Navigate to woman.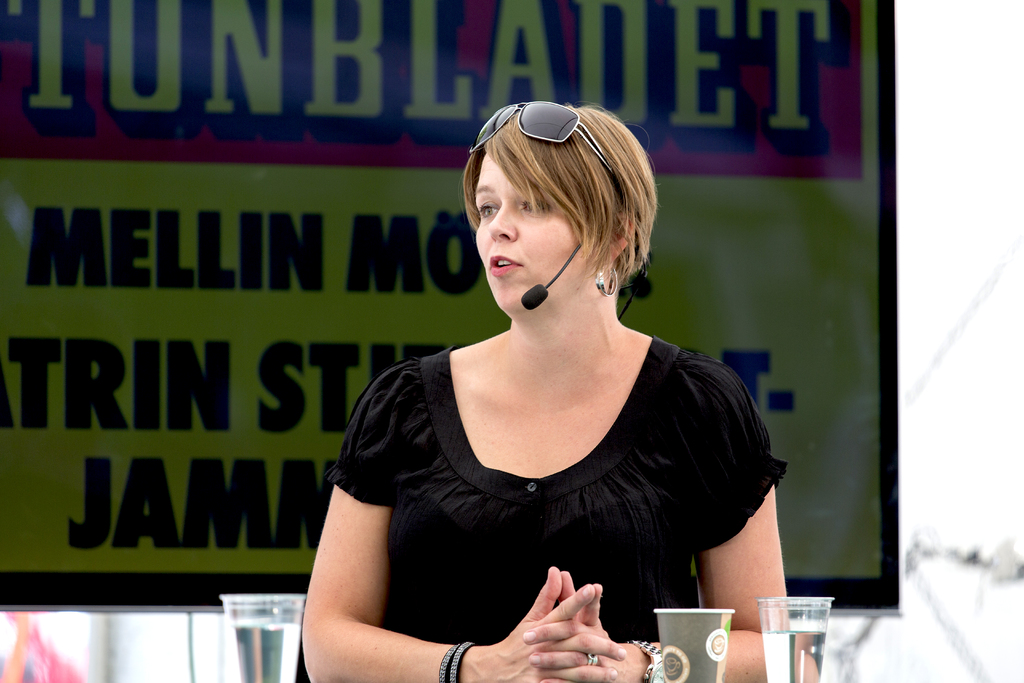
Navigation target: <bbox>295, 98, 780, 681</bbox>.
